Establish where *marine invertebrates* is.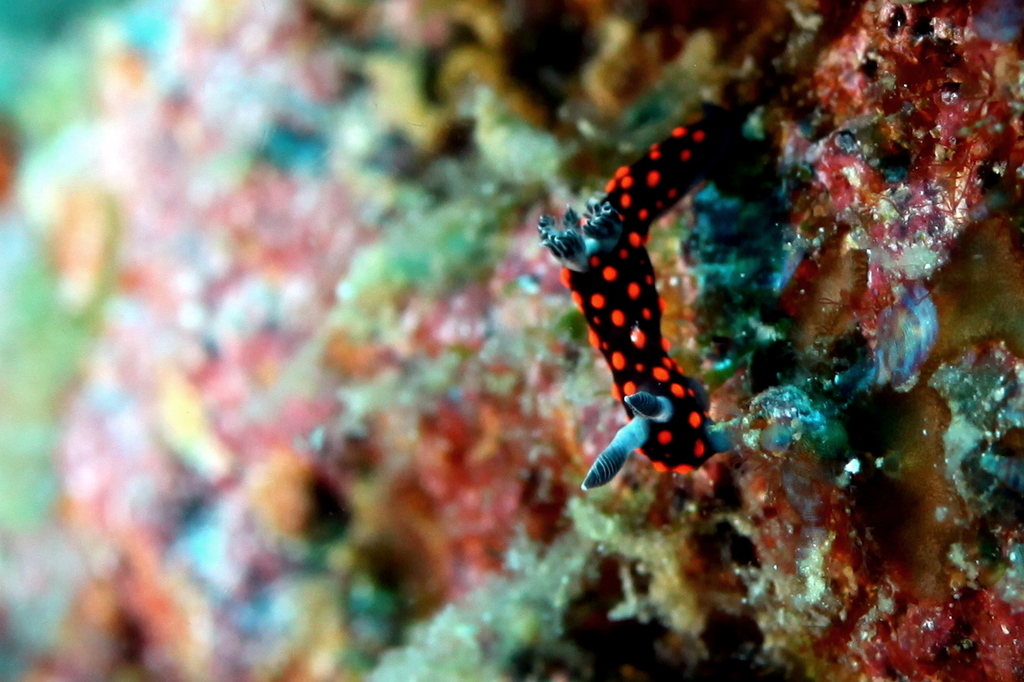
Established at bbox(616, 385, 1023, 681).
